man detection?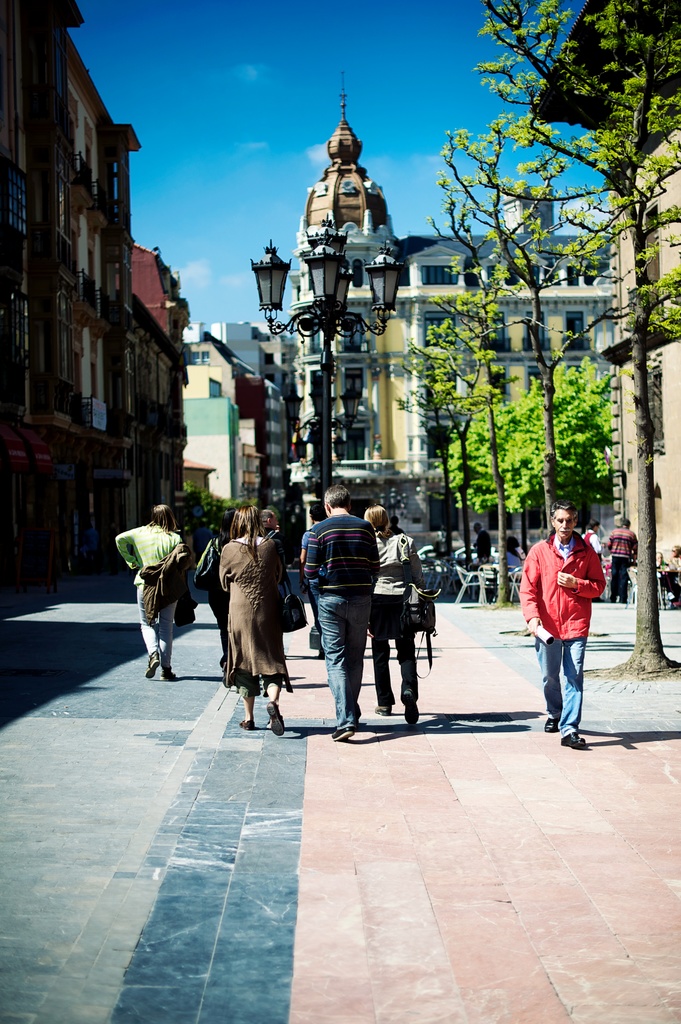
crop(470, 521, 494, 563)
